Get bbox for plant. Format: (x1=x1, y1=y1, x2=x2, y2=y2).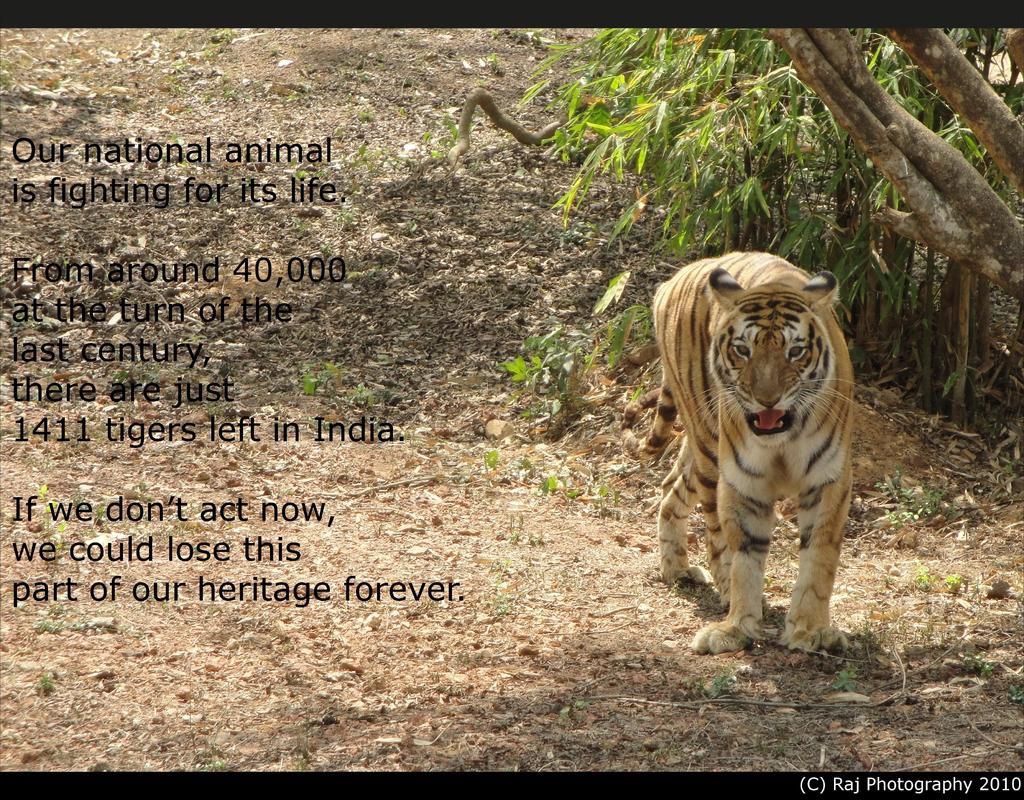
(x1=941, y1=563, x2=963, y2=611).
